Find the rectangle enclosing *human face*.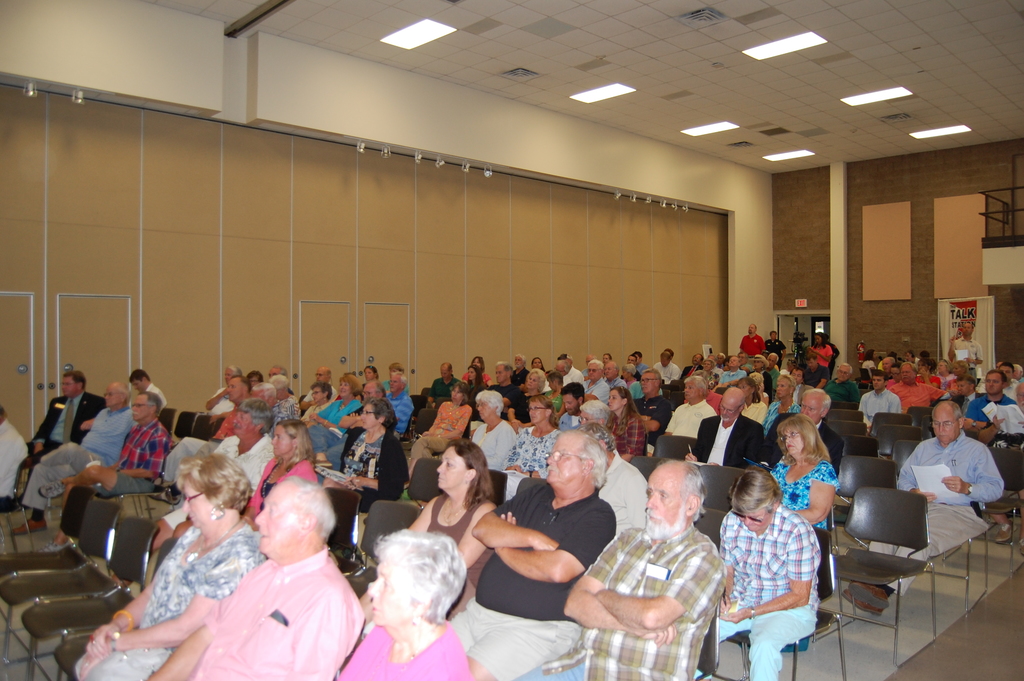
crop(797, 397, 822, 424).
